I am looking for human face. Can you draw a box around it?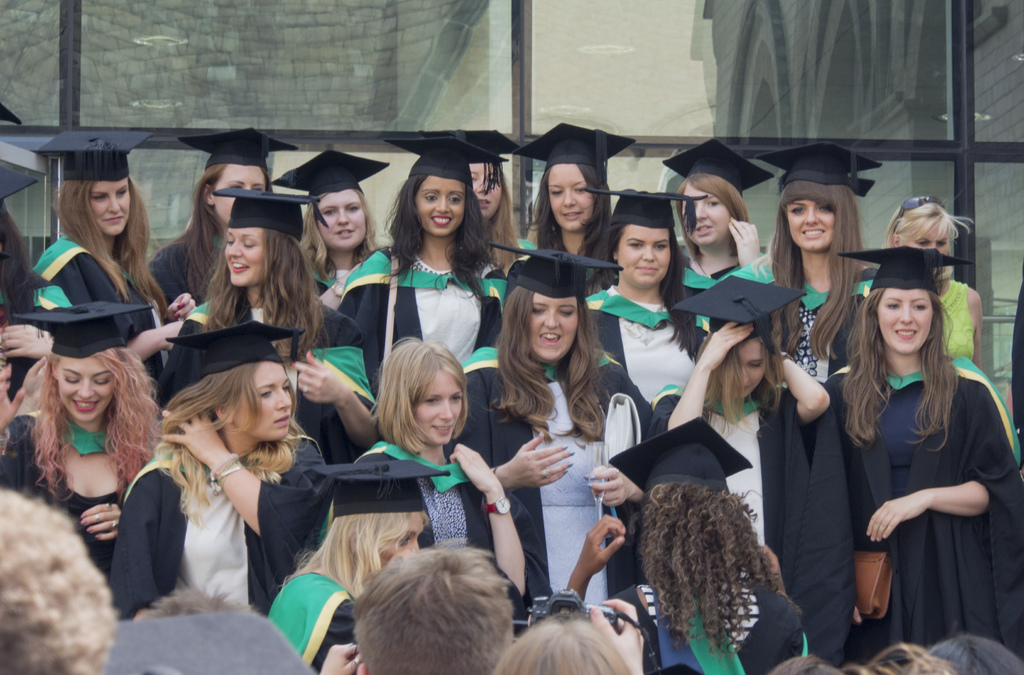
Sure, the bounding box is {"x1": 786, "y1": 200, "x2": 833, "y2": 256}.
